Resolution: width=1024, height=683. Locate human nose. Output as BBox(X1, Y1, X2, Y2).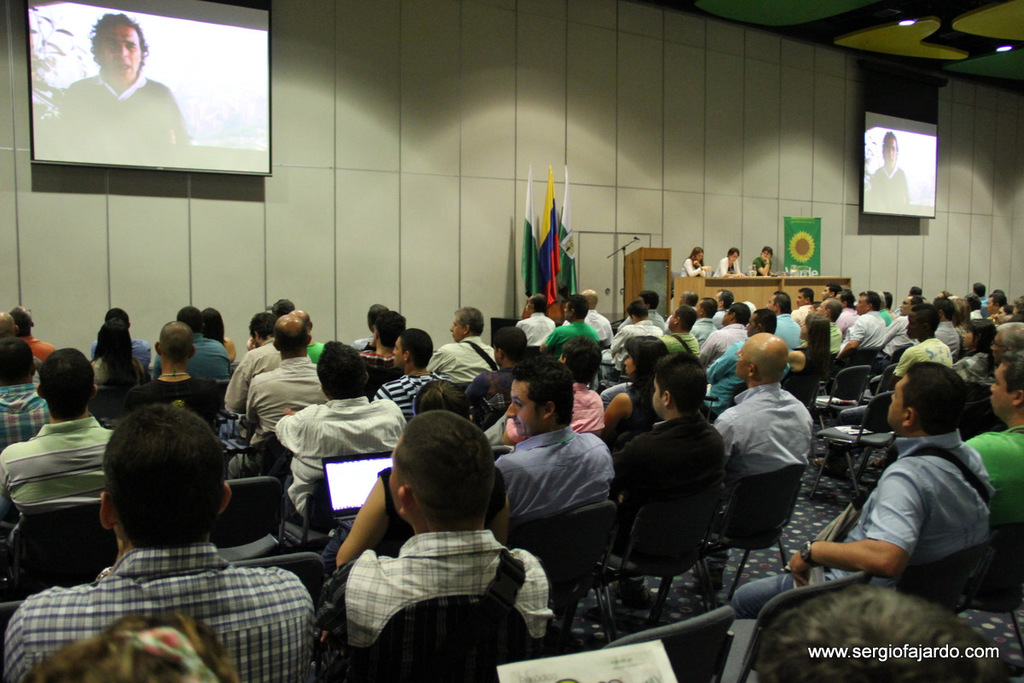
BBox(113, 45, 130, 58).
